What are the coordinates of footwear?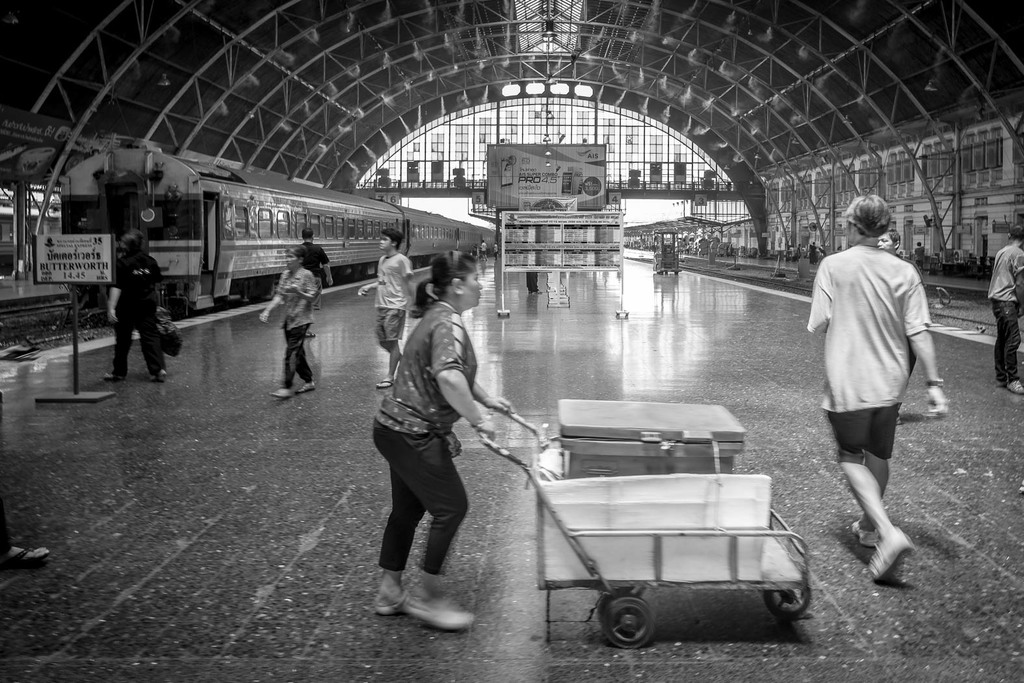
bbox=(1005, 381, 1023, 397).
